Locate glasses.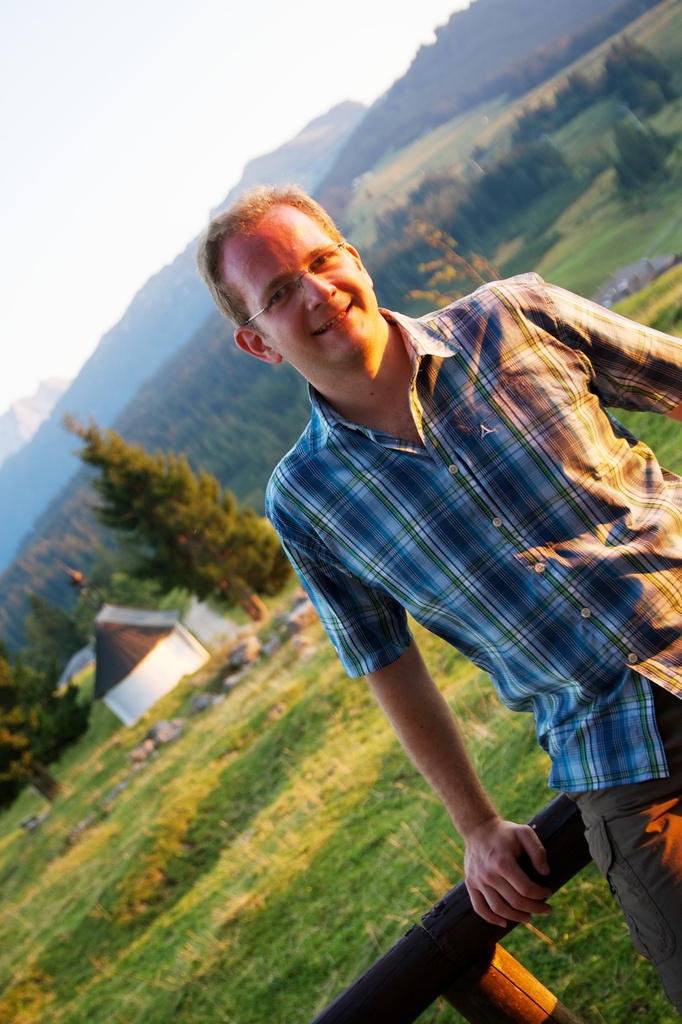
Bounding box: left=205, top=264, right=345, bottom=316.
